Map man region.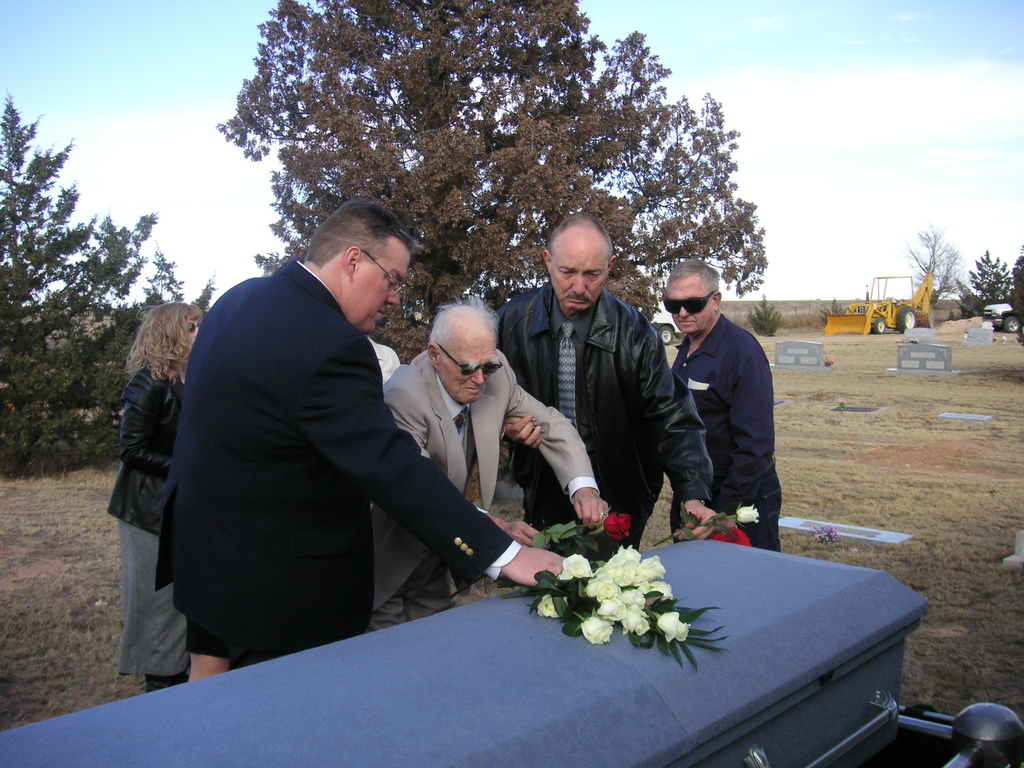
Mapped to <bbox>673, 253, 794, 558</bbox>.
